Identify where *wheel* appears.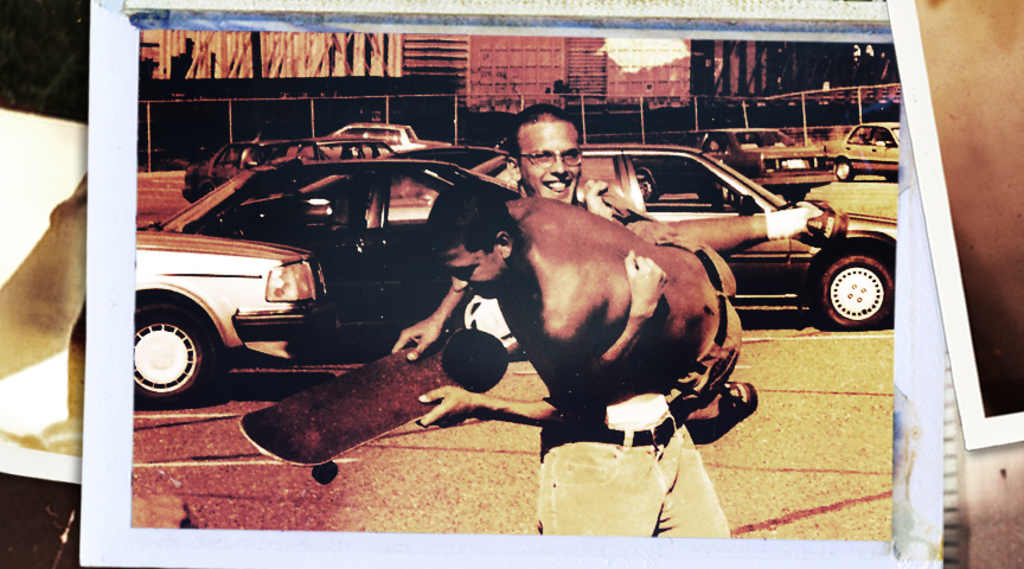
Appears at [313, 462, 337, 484].
